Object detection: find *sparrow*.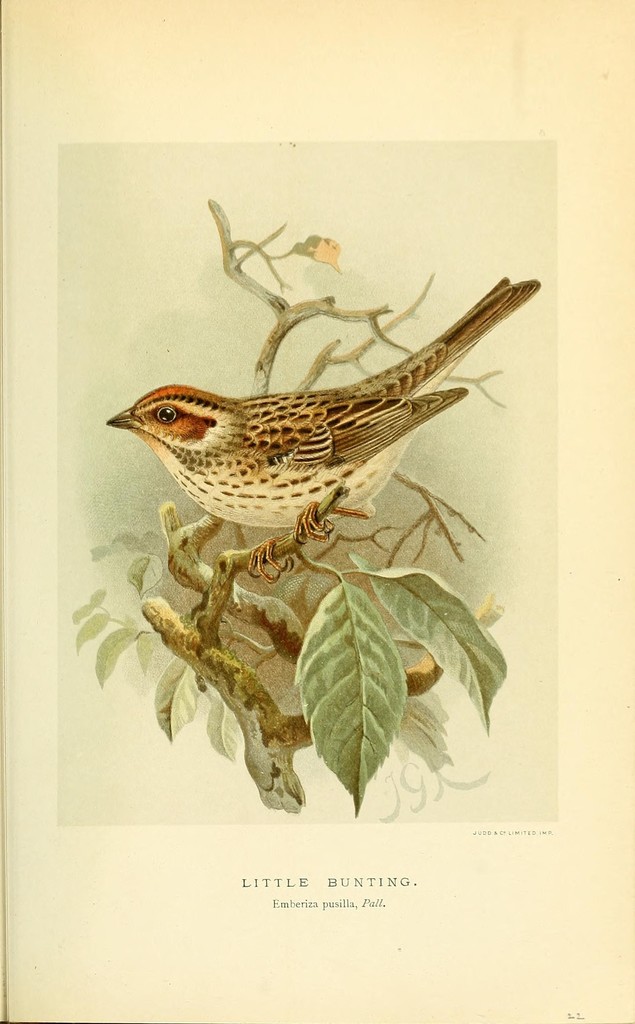
bbox(103, 271, 541, 581).
